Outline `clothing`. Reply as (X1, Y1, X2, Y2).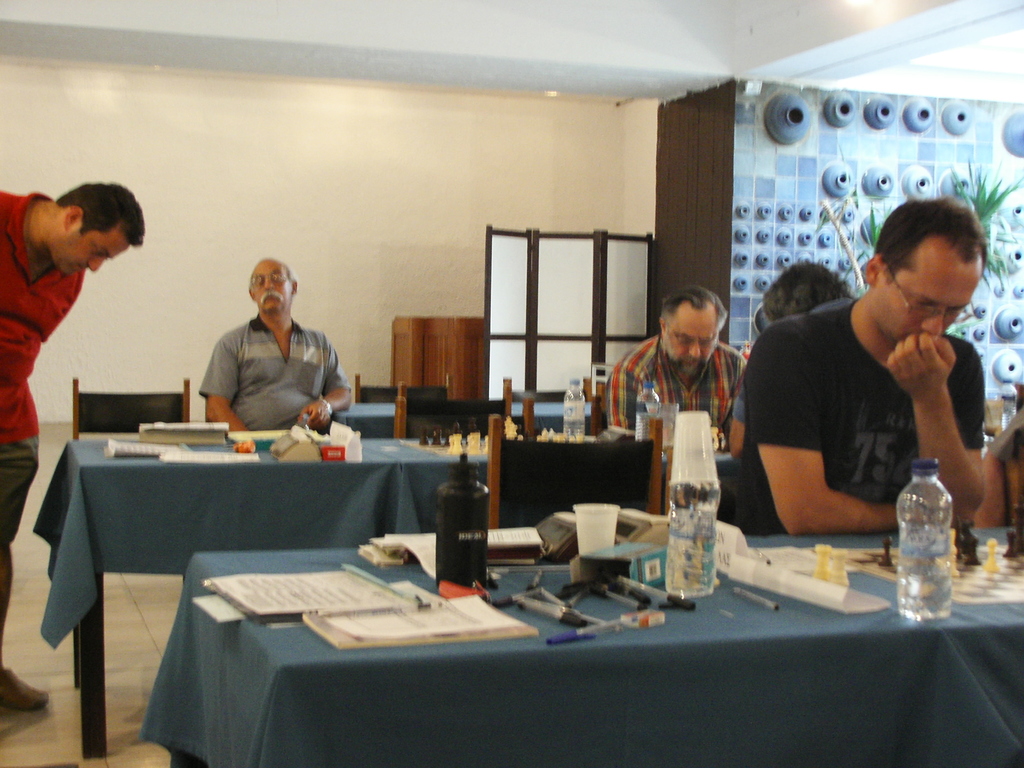
(181, 285, 347, 444).
